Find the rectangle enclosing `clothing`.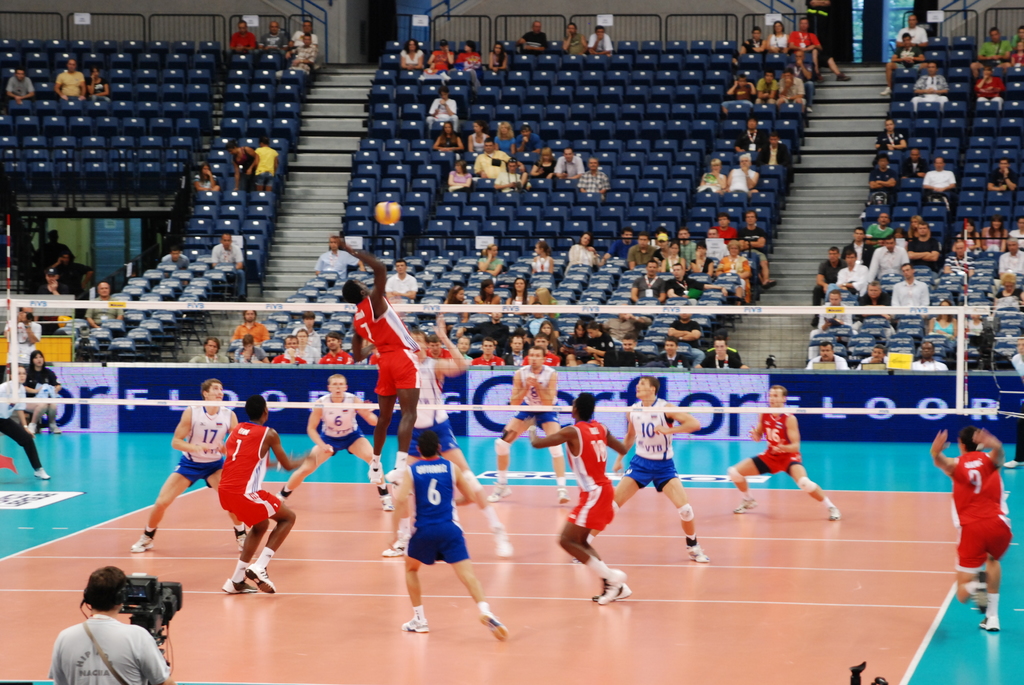
(x1=426, y1=97, x2=458, y2=128).
